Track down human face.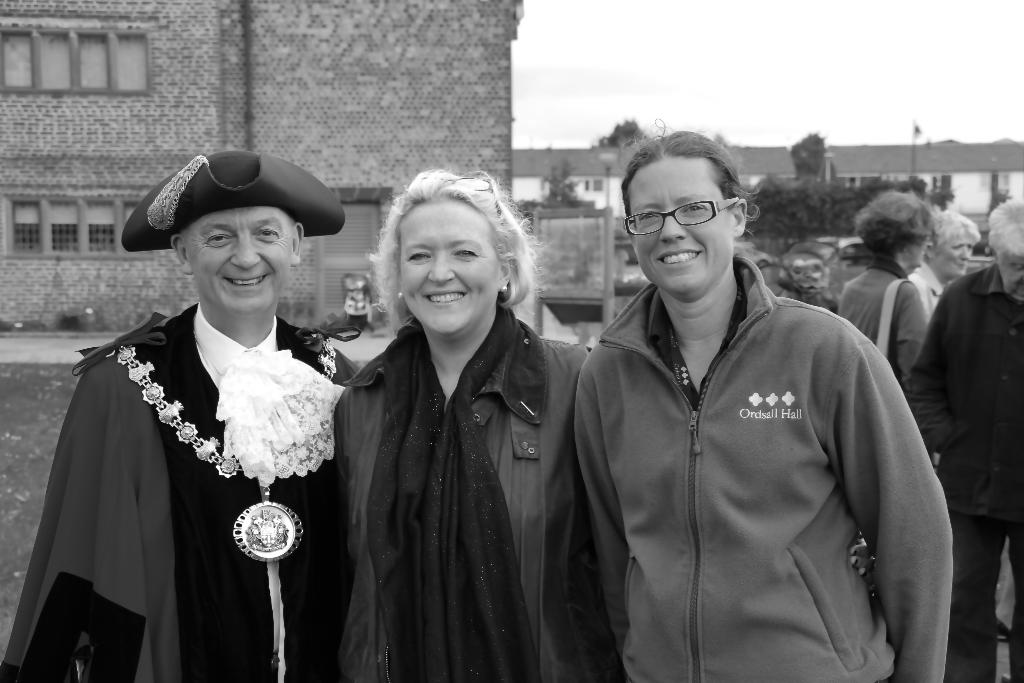
Tracked to pyautogui.locateOnScreen(184, 212, 303, 308).
